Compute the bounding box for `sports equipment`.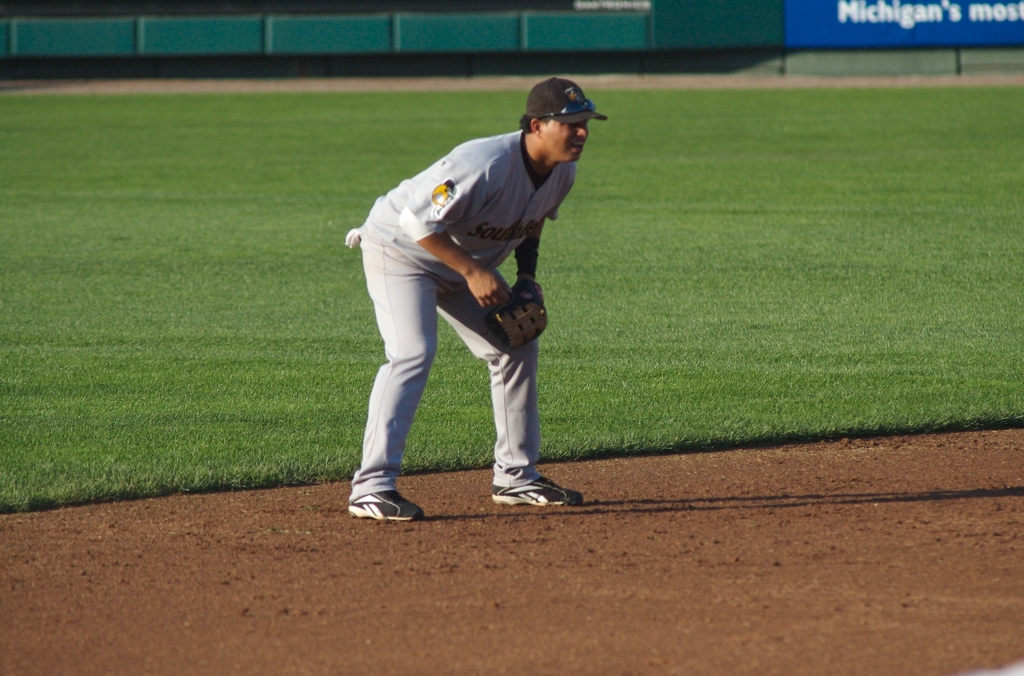
bbox(348, 487, 422, 523).
